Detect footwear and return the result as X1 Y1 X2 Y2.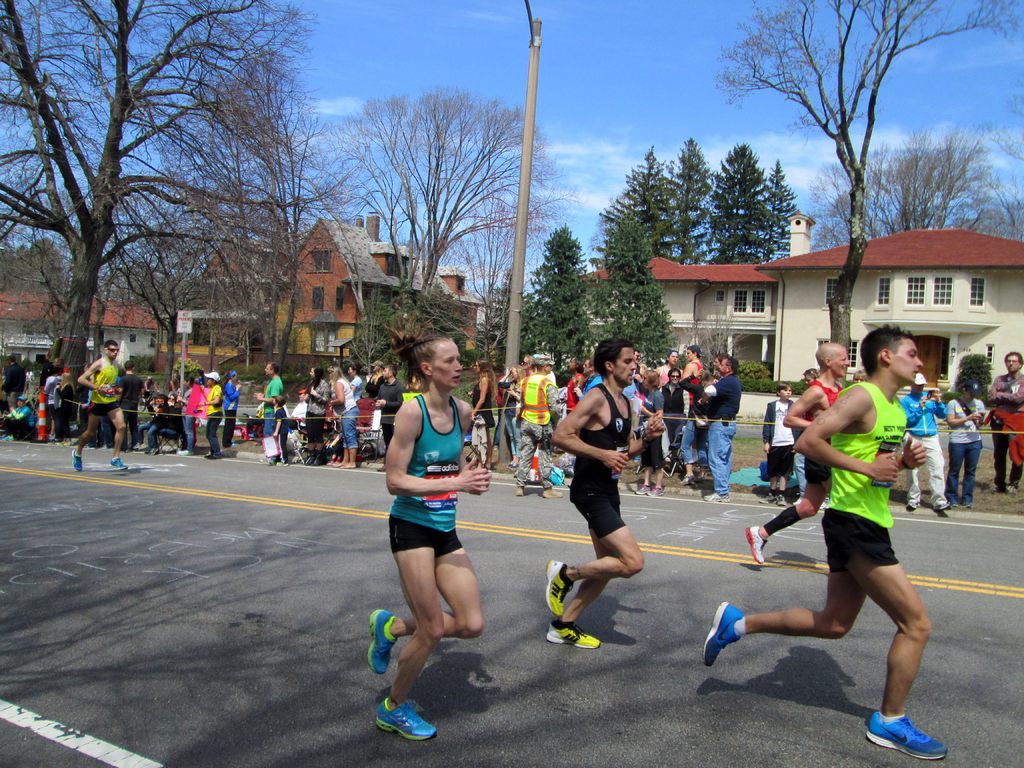
507 461 516 471.
